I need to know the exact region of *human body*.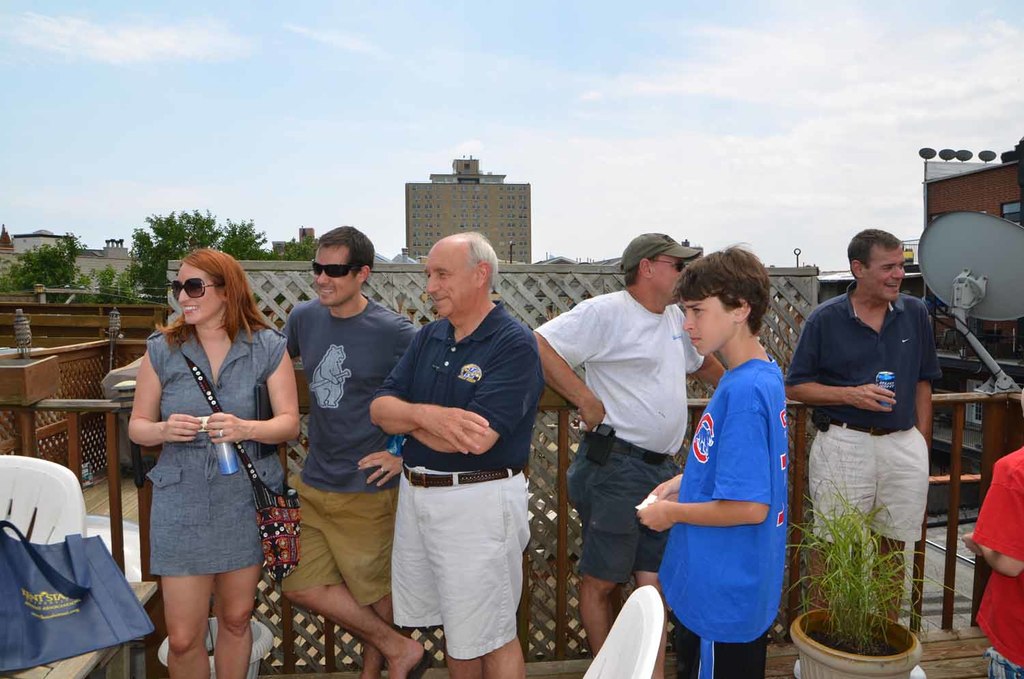
Region: crop(283, 292, 427, 678).
